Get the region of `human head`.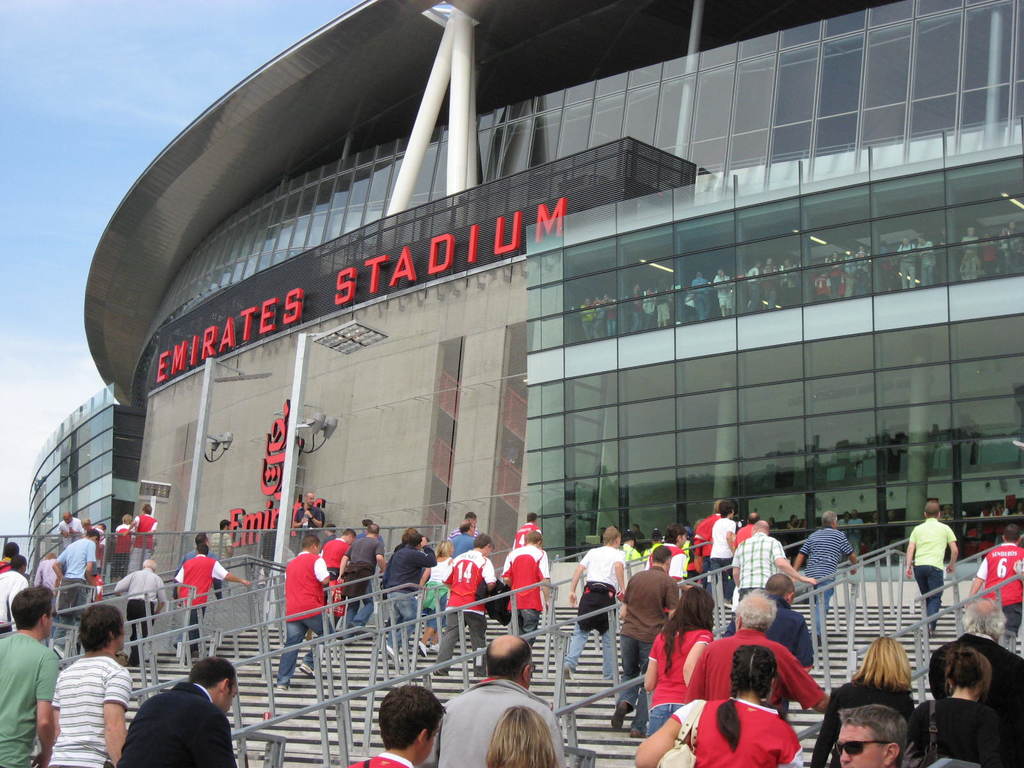
rect(188, 655, 239, 717).
